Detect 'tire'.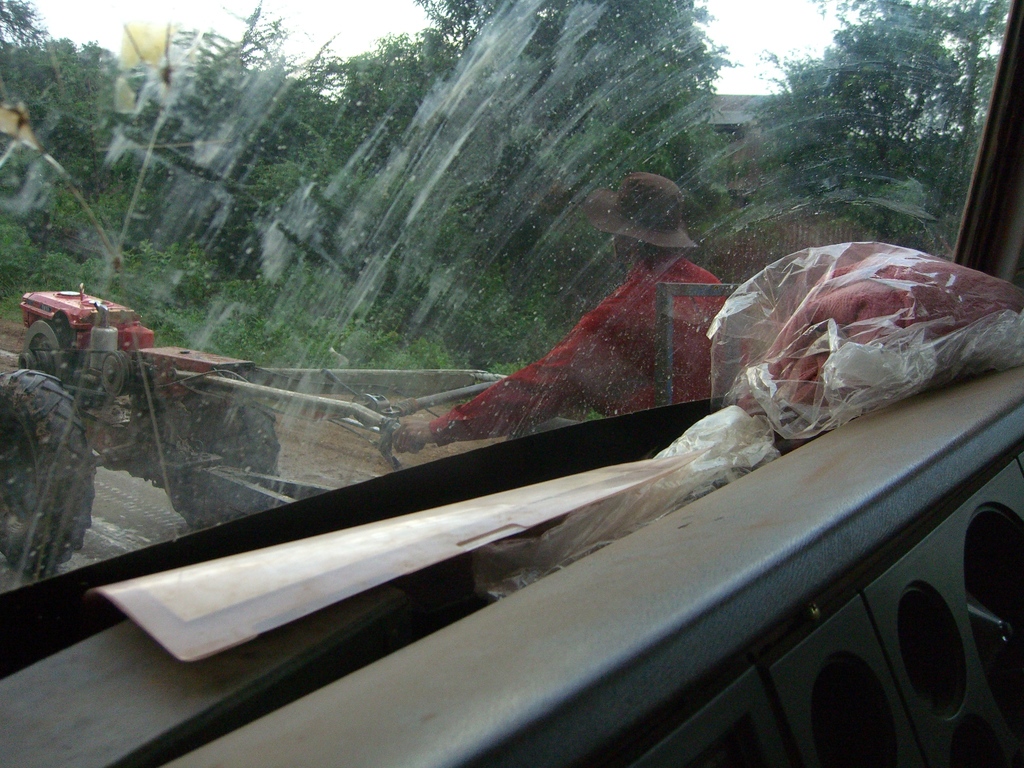
Detected at 6:346:109:606.
